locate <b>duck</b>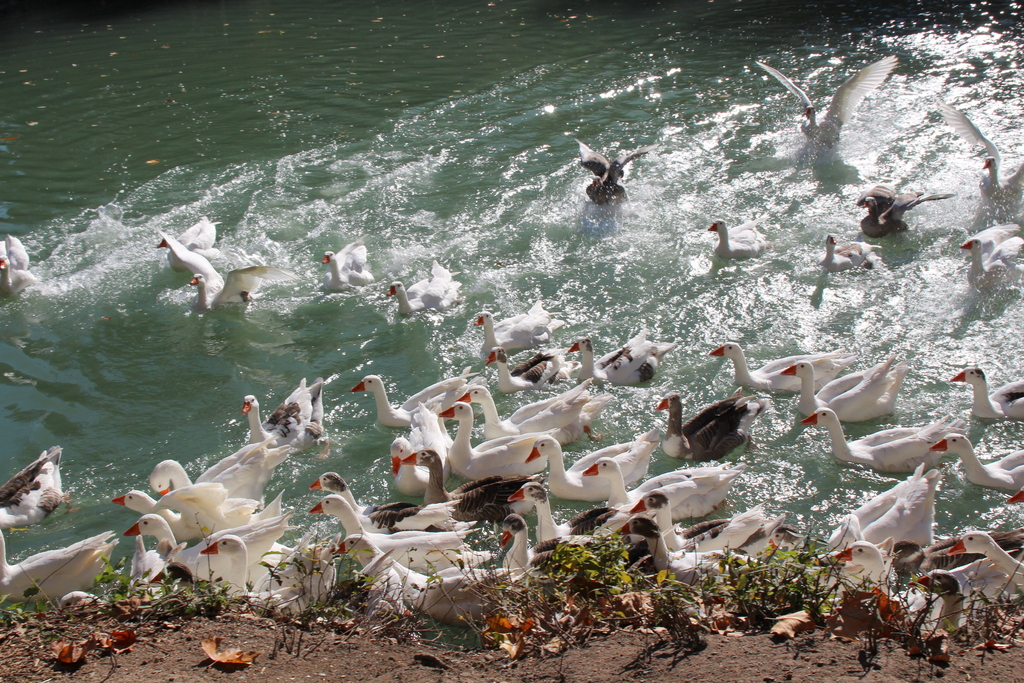
652 394 771 451
